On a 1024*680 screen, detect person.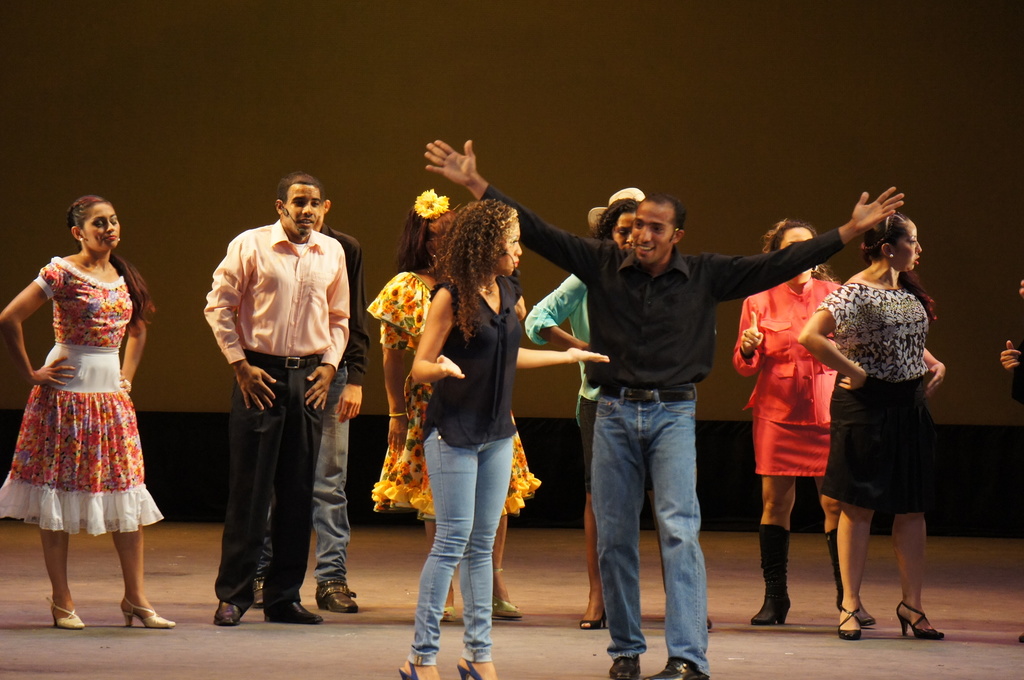
(left=525, top=188, right=645, bottom=627).
